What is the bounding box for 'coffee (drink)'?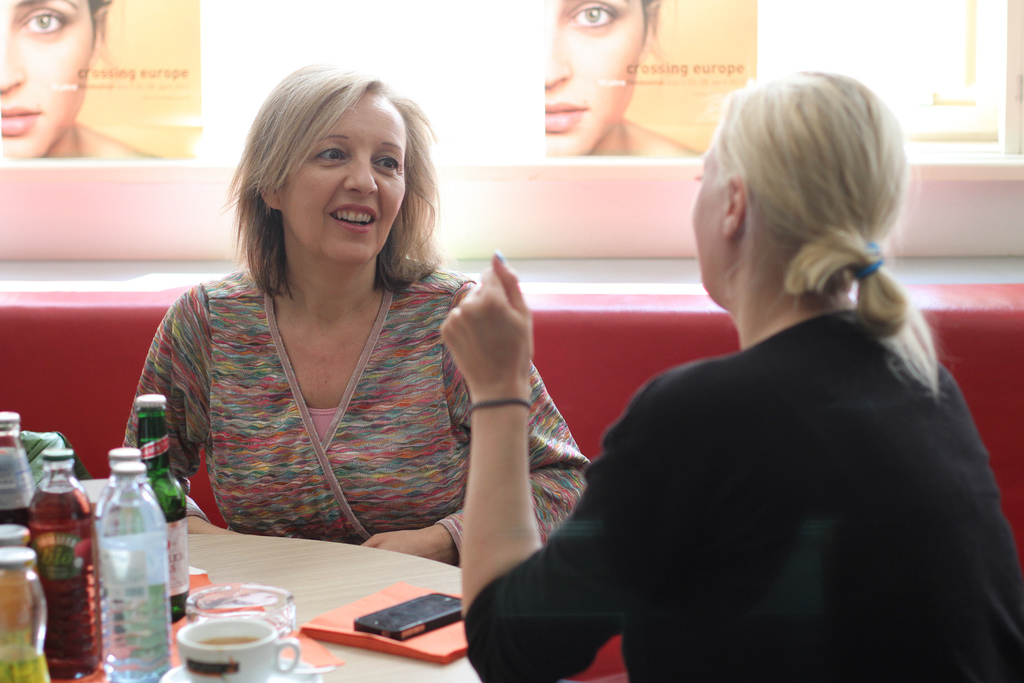
crop(198, 635, 264, 647).
